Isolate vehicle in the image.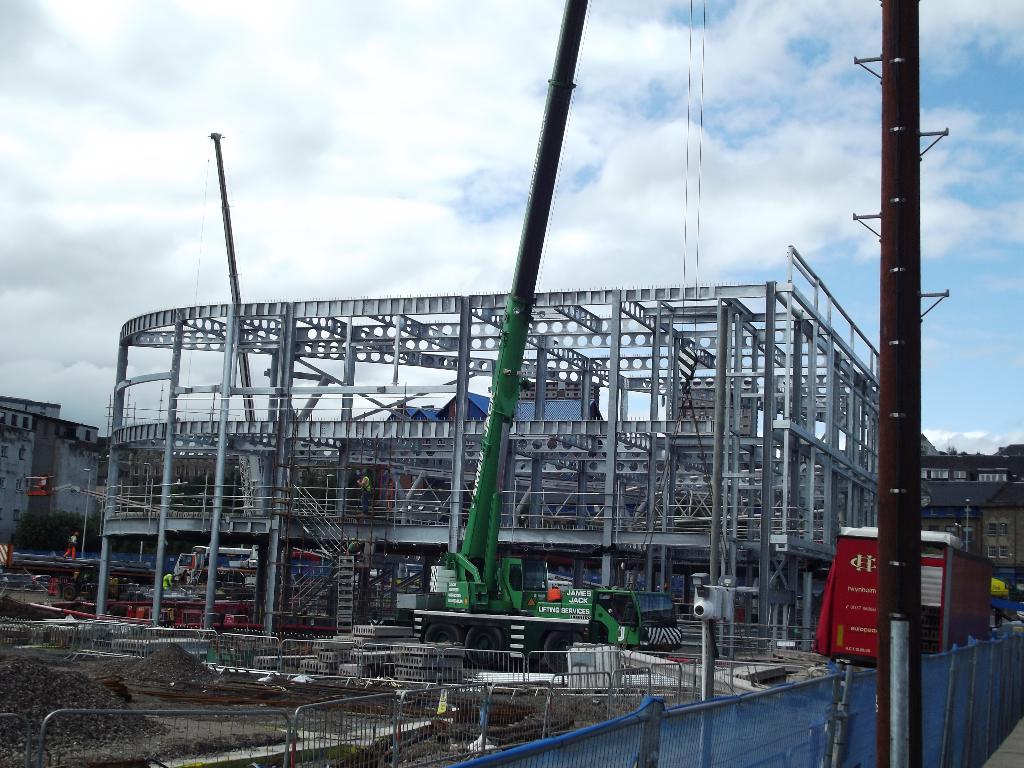
Isolated region: {"x1": 171, "y1": 544, "x2": 260, "y2": 582}.
